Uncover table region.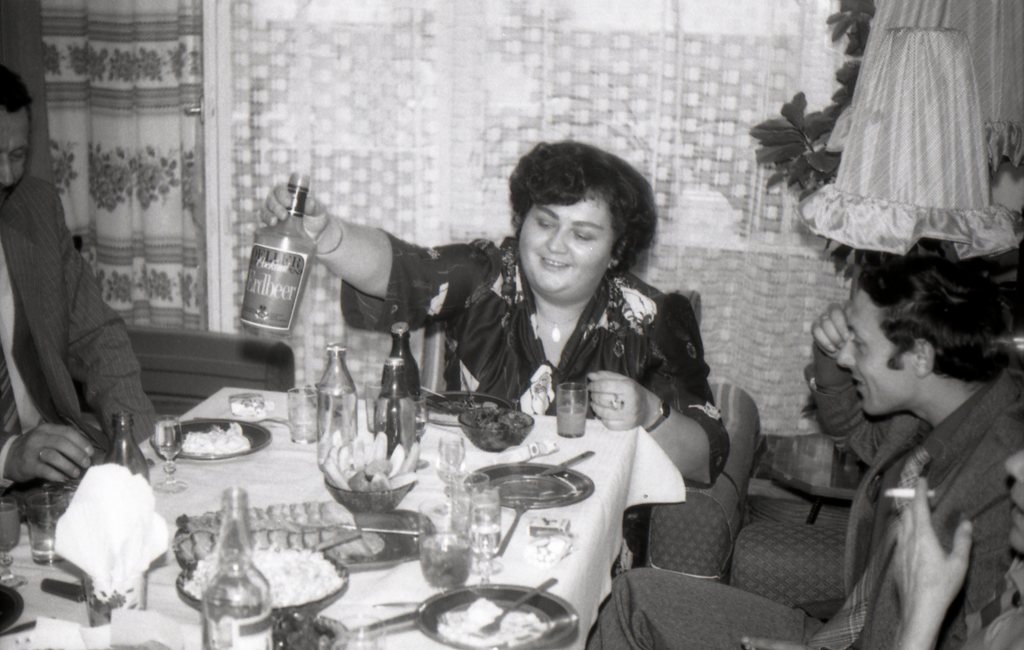
Uncovered: detection(0, 385, 685, 649).
